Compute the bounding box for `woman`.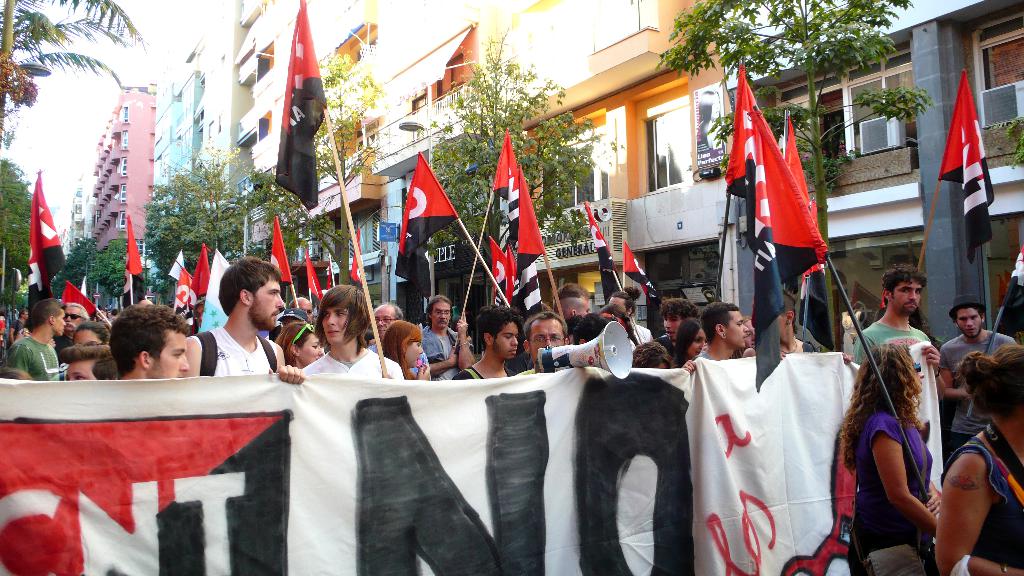
bbox(71, 319, 108, 347).
